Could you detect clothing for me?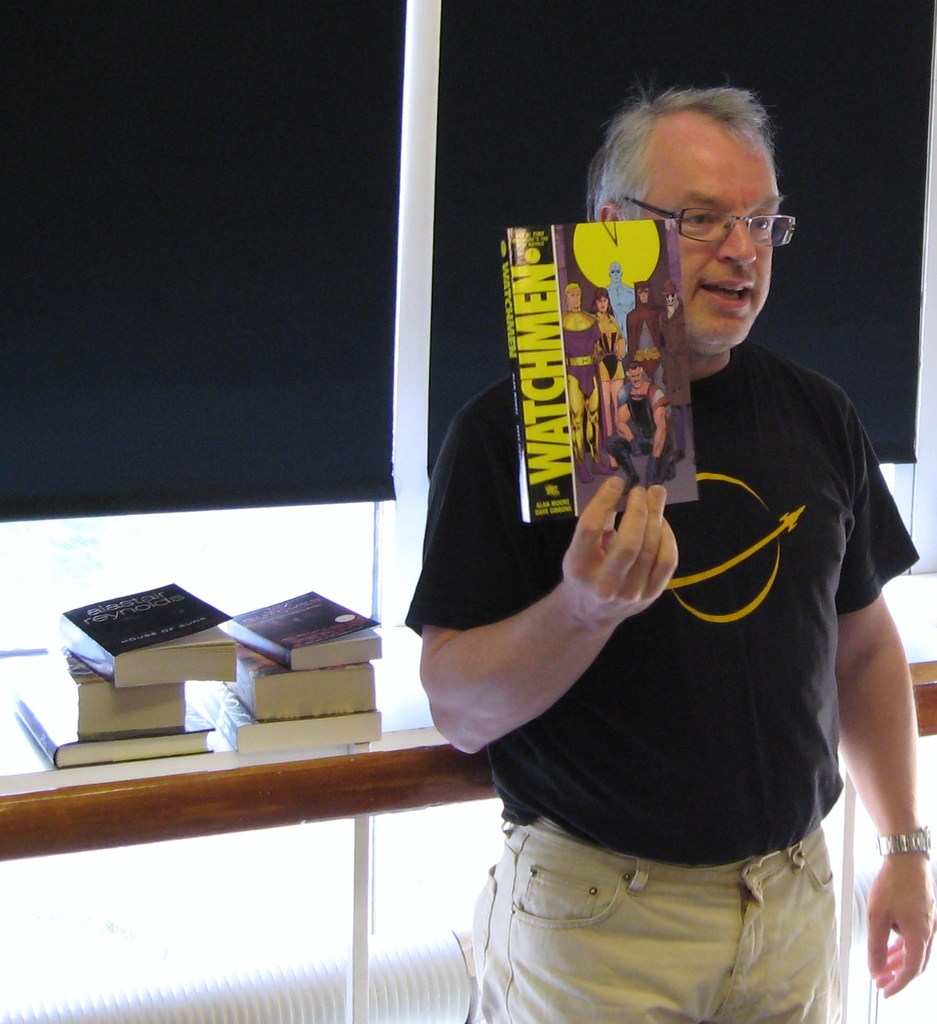
Detection result: select_region(606, 381, 670, 493).
